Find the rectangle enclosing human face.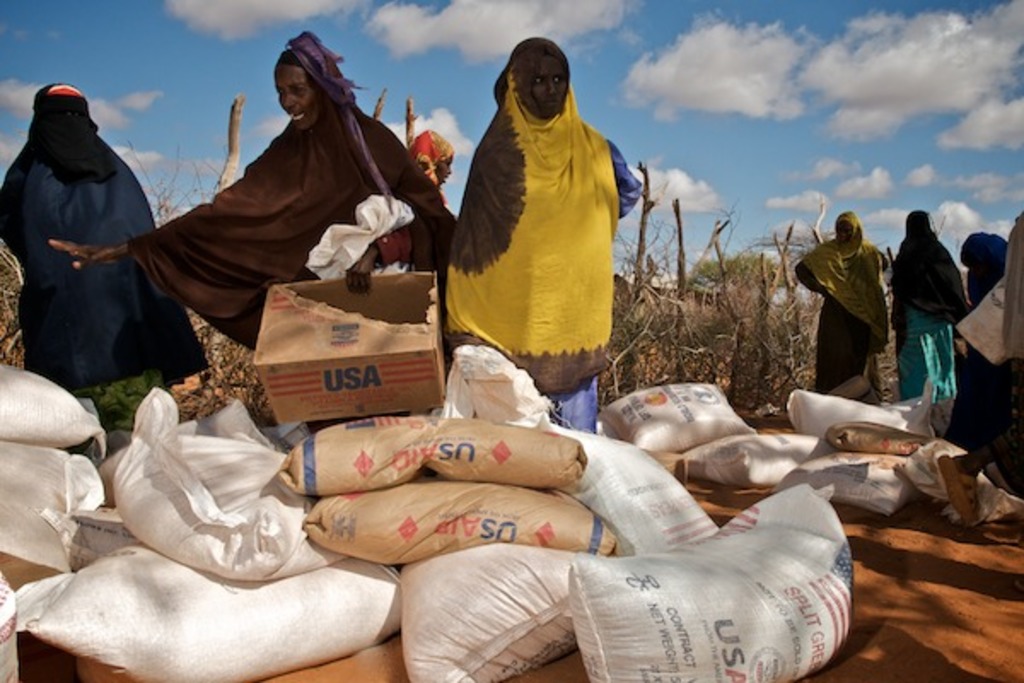
box=[838, 222, 850, 242].
